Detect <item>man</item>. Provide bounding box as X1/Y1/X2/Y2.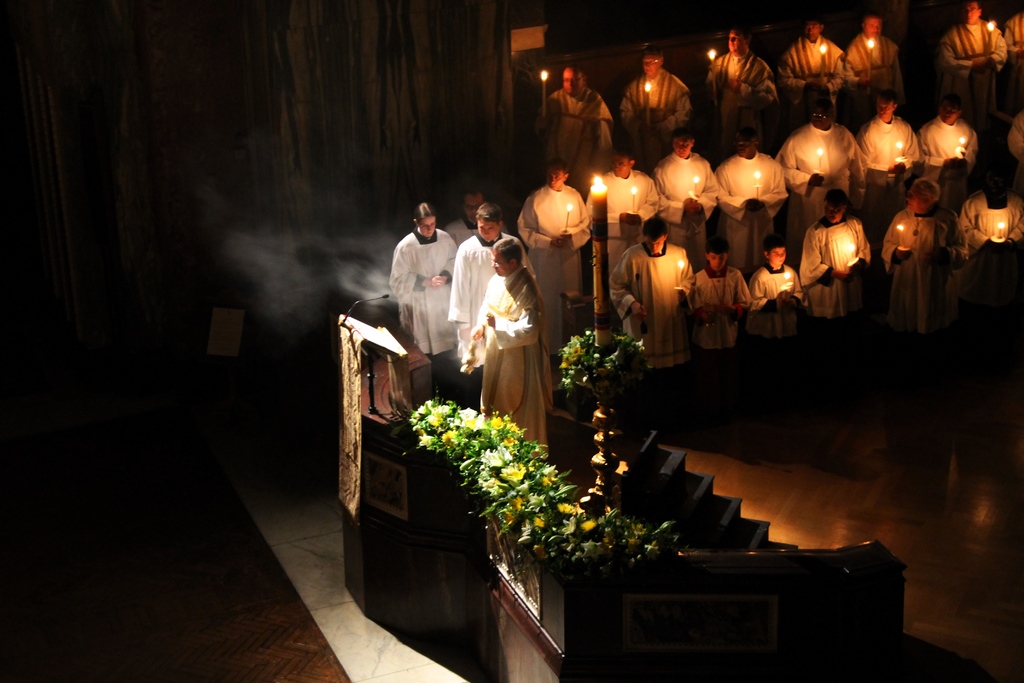
652/123/724/260.
